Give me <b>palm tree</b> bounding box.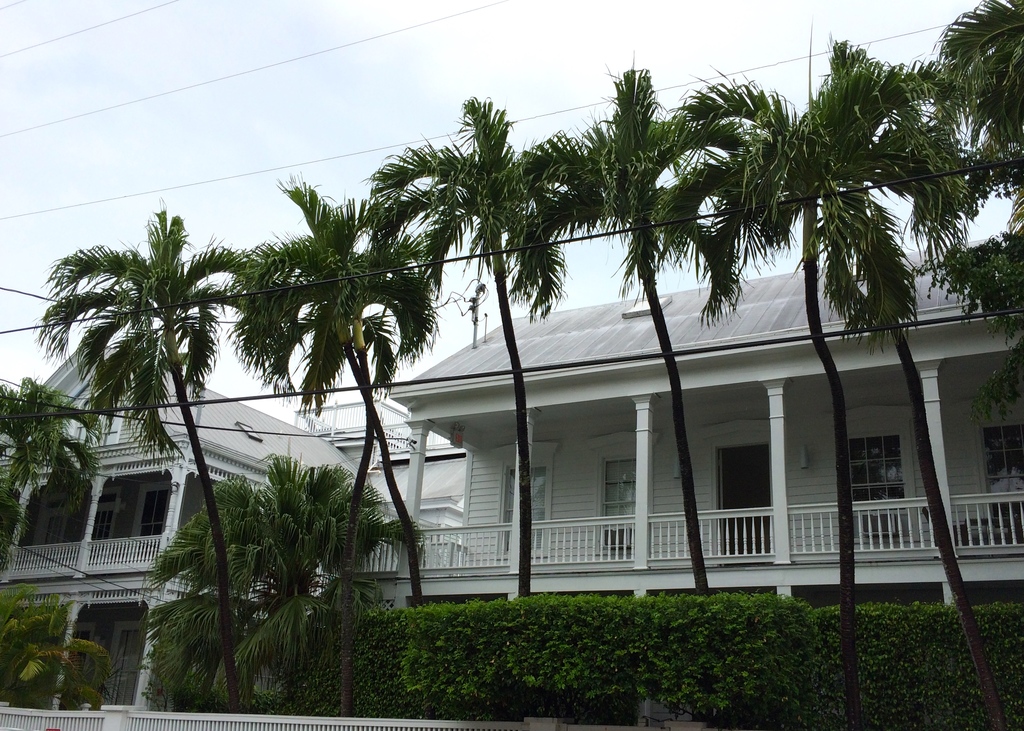
{"x1": 387, "y1": 88, "x2": 563, "y2": 608}.
